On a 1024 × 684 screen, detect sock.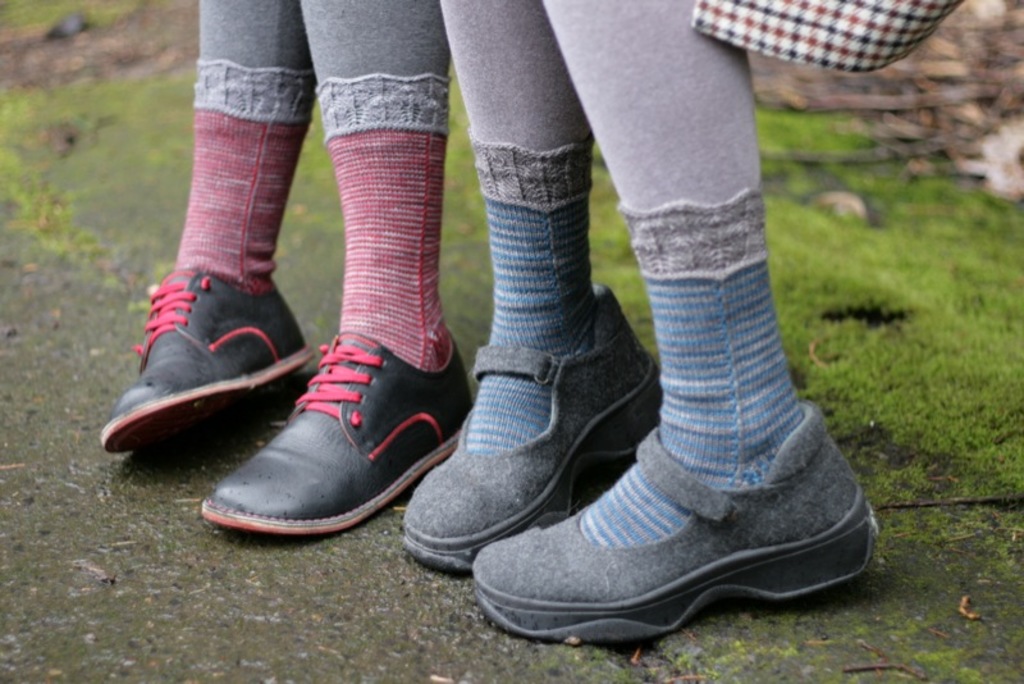
detection(178, 55, 315, 291).
